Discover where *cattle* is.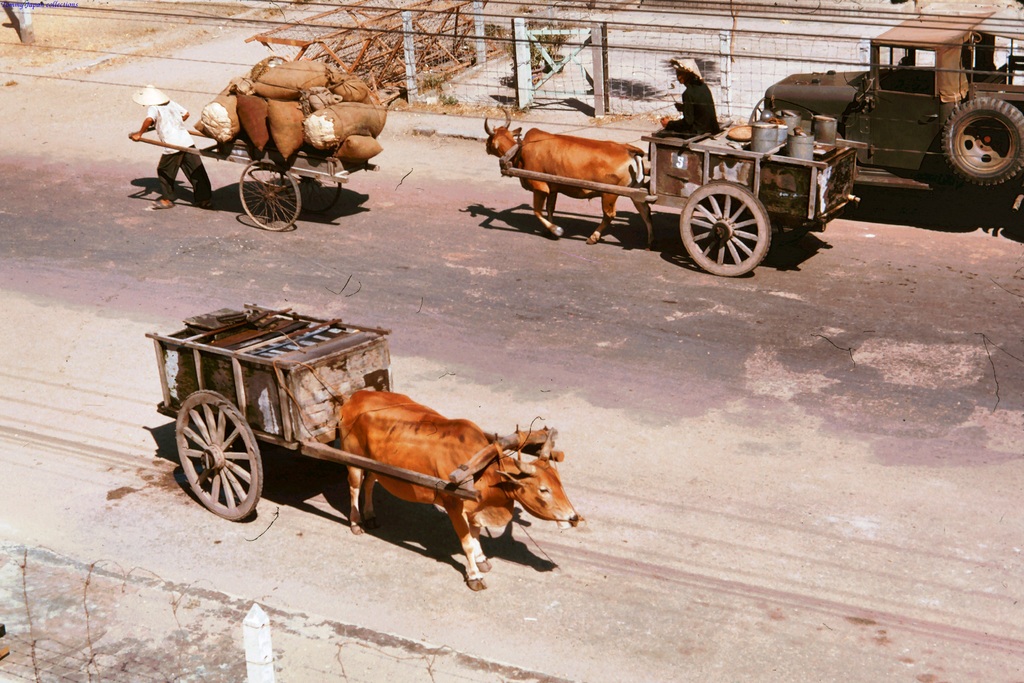
Discovered at box=[286, 381, 578, 577].
